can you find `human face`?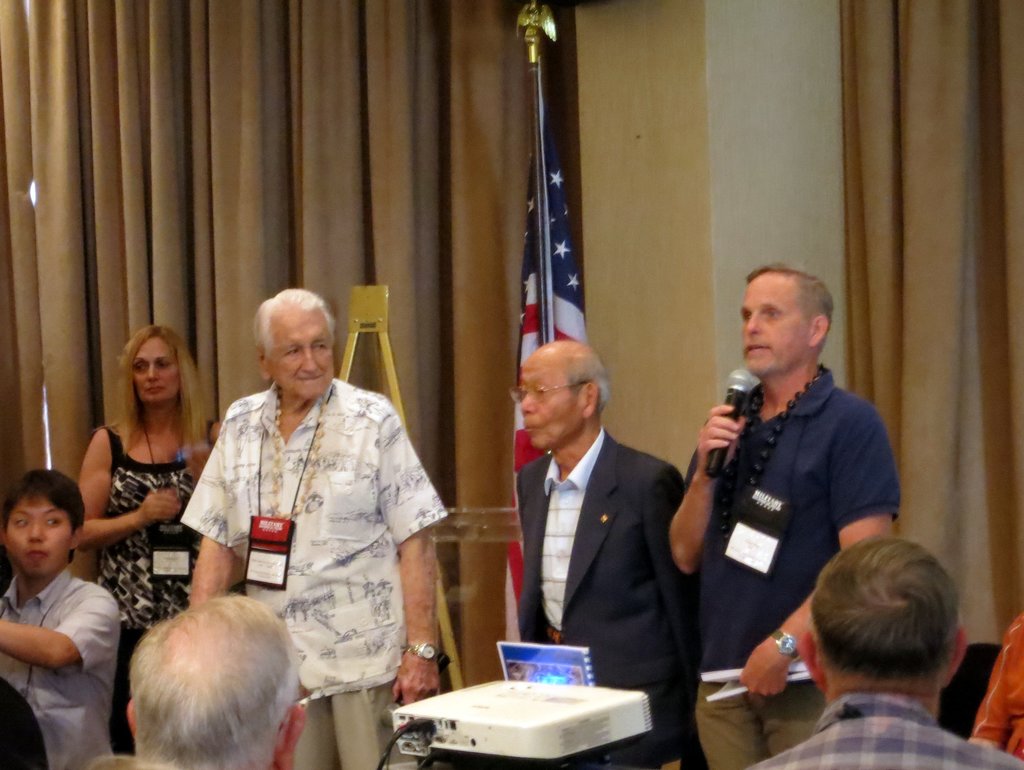
Yes, bounding box: [left=740, top=276, right=810, bottom=383].
